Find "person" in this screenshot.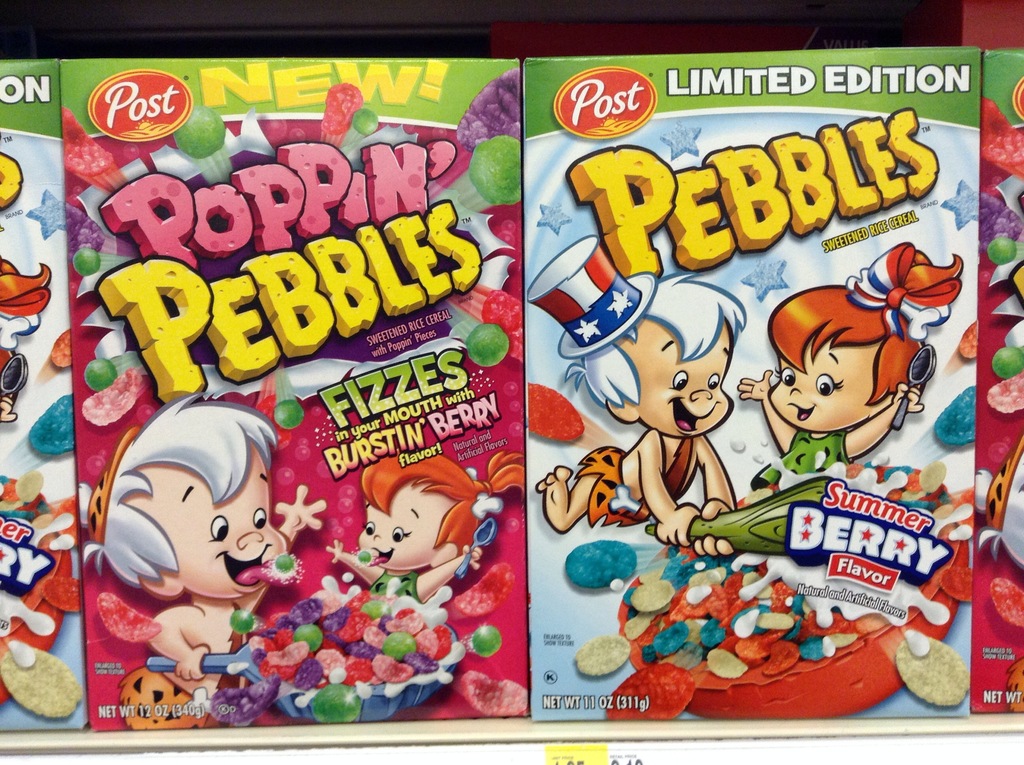
The bounding box for "person" is pyautogui.locateOnScreen(538, 266, 744, 558).
